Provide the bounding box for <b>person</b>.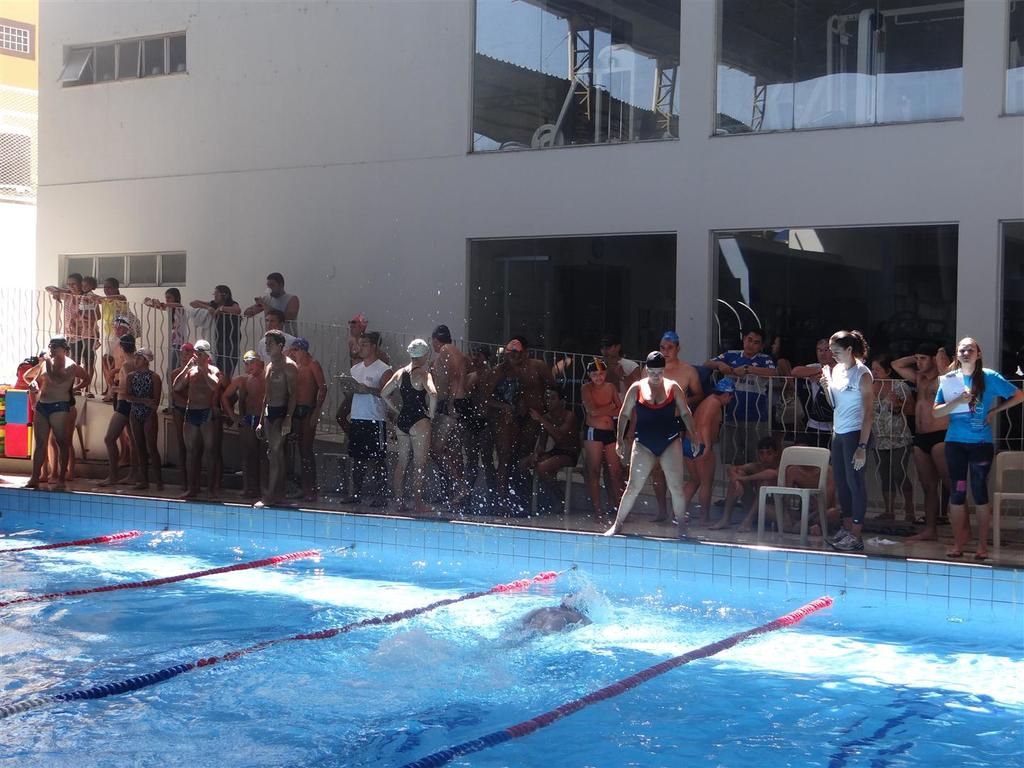
rect(189, 288, 249, 378).
